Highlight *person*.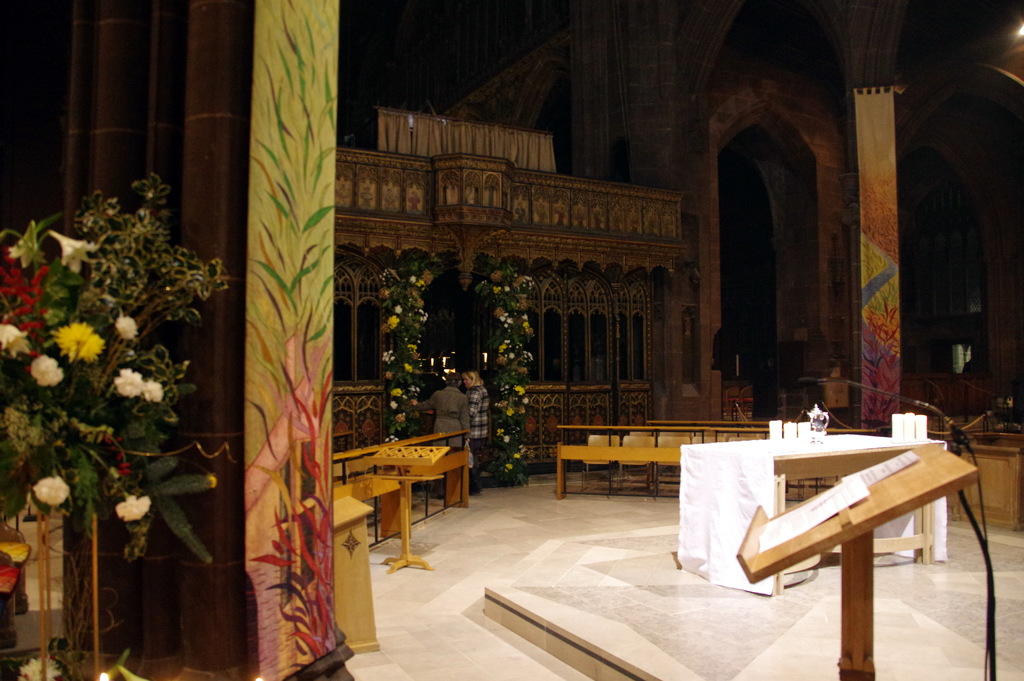
Highlighted region: bbox=(413, 369, 474, 449).
